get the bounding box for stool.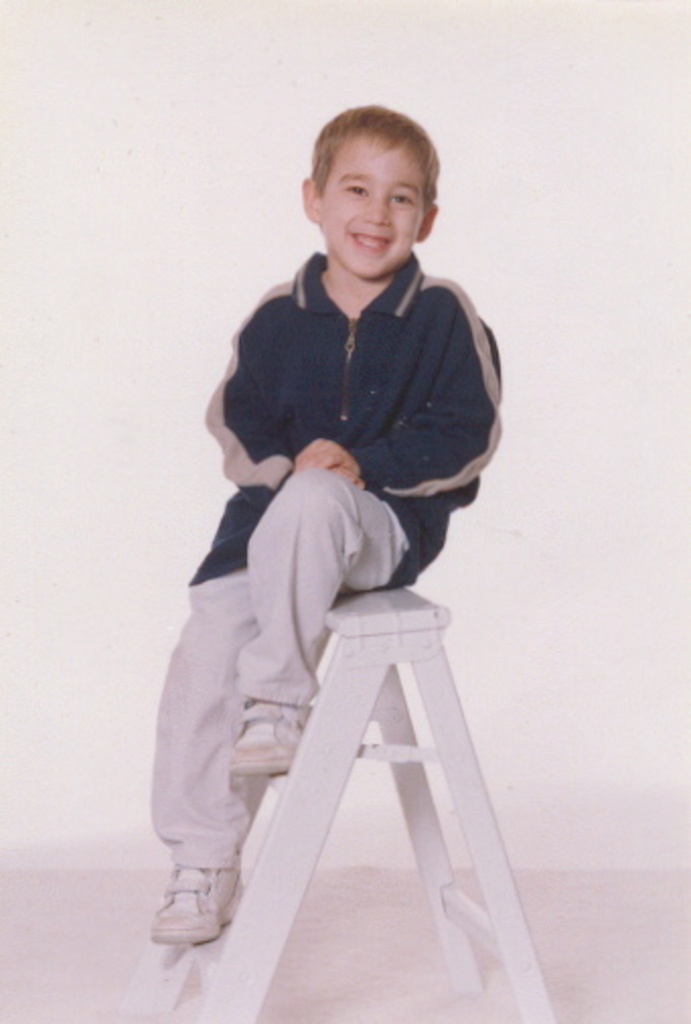
x1=120, y1=584, x2=553, y2=1022.
